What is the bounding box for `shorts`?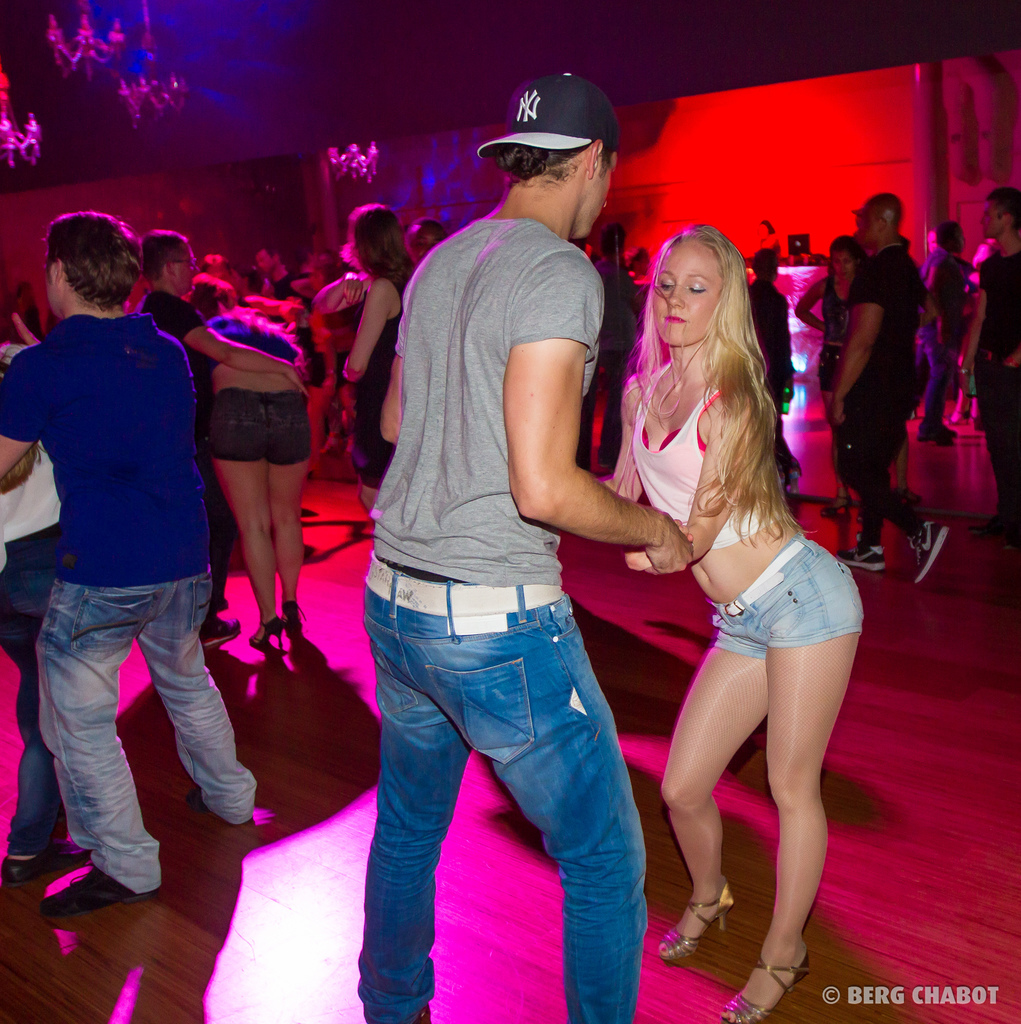
x1=821, y1=350, x2=842, y2=389.
